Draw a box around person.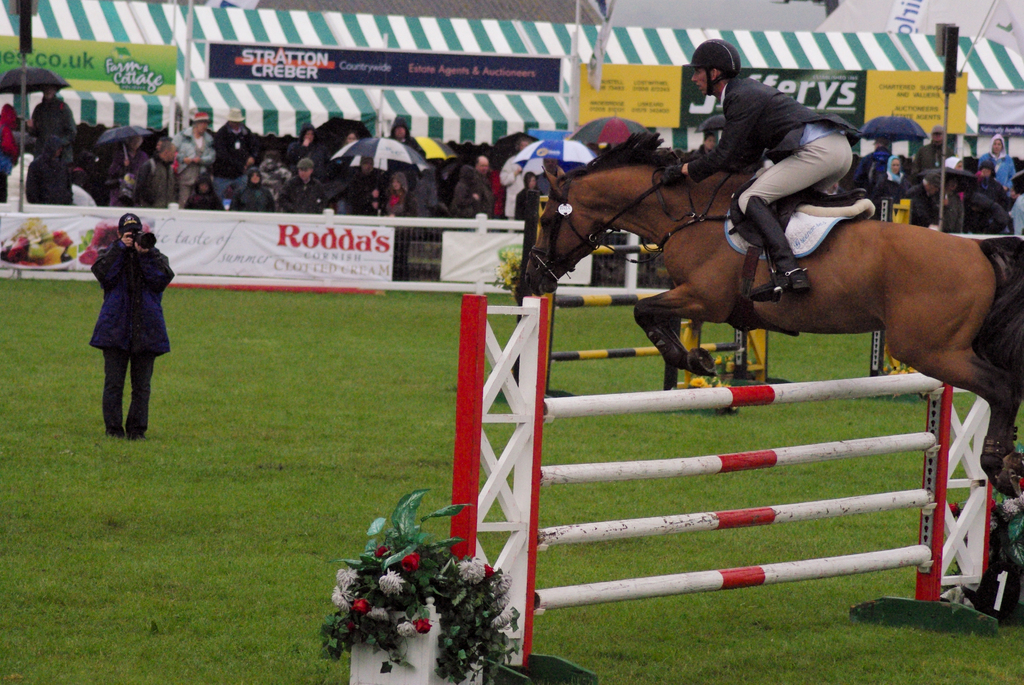
[116, 170, 140, 203].
